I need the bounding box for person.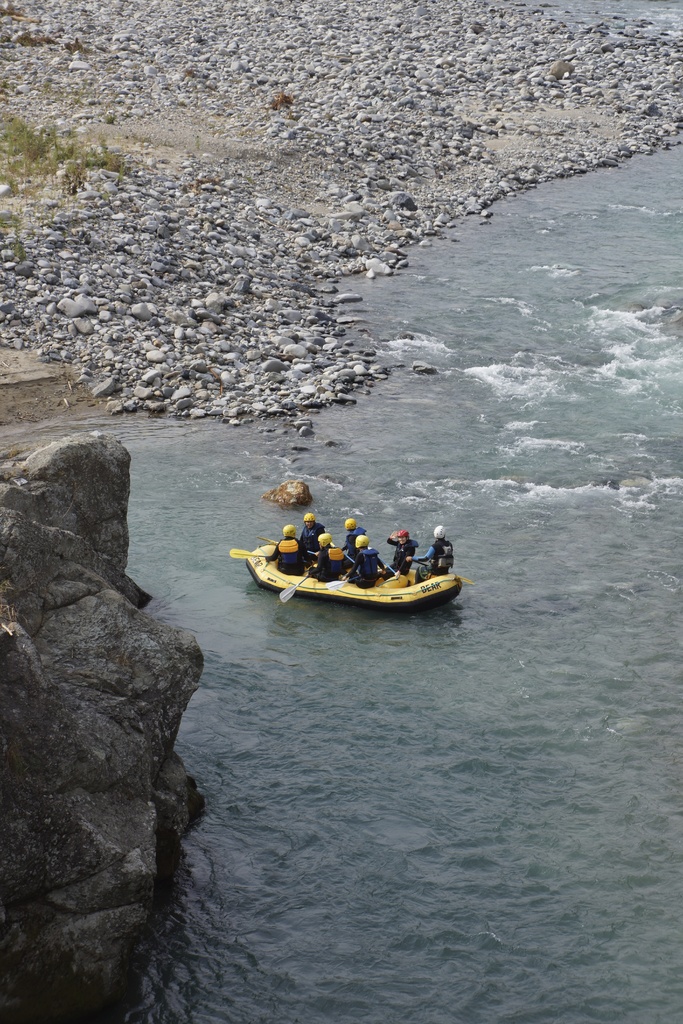
Here it is: pyautogui.locateOnScreen(297, 510, 323, 563).
